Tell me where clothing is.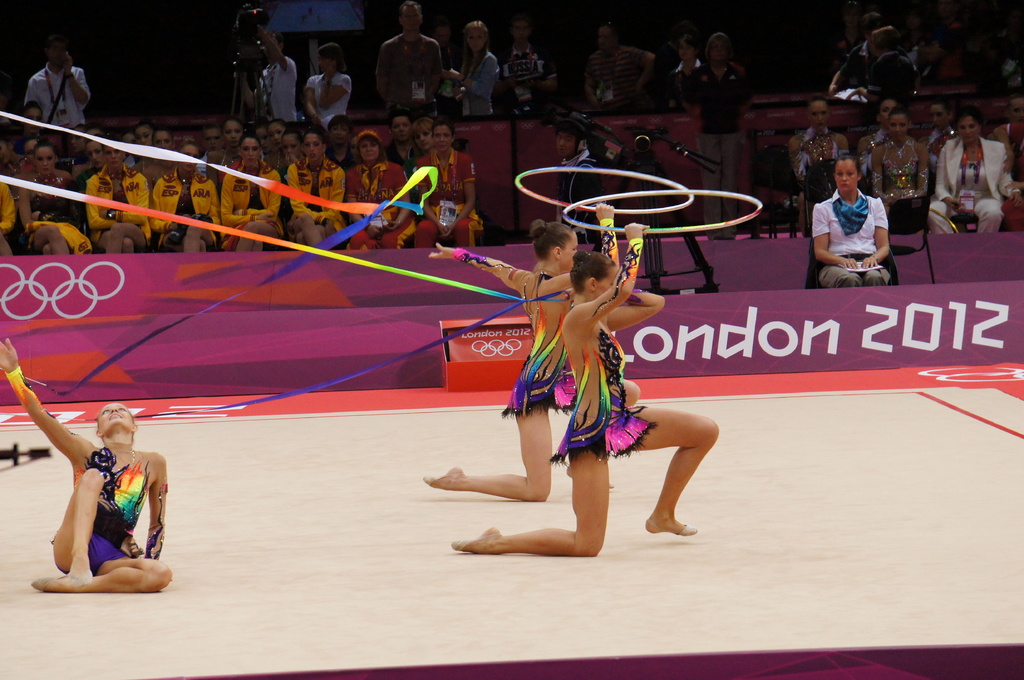
clothing is at x1=55 y1=446 x2=148 y2=577.
